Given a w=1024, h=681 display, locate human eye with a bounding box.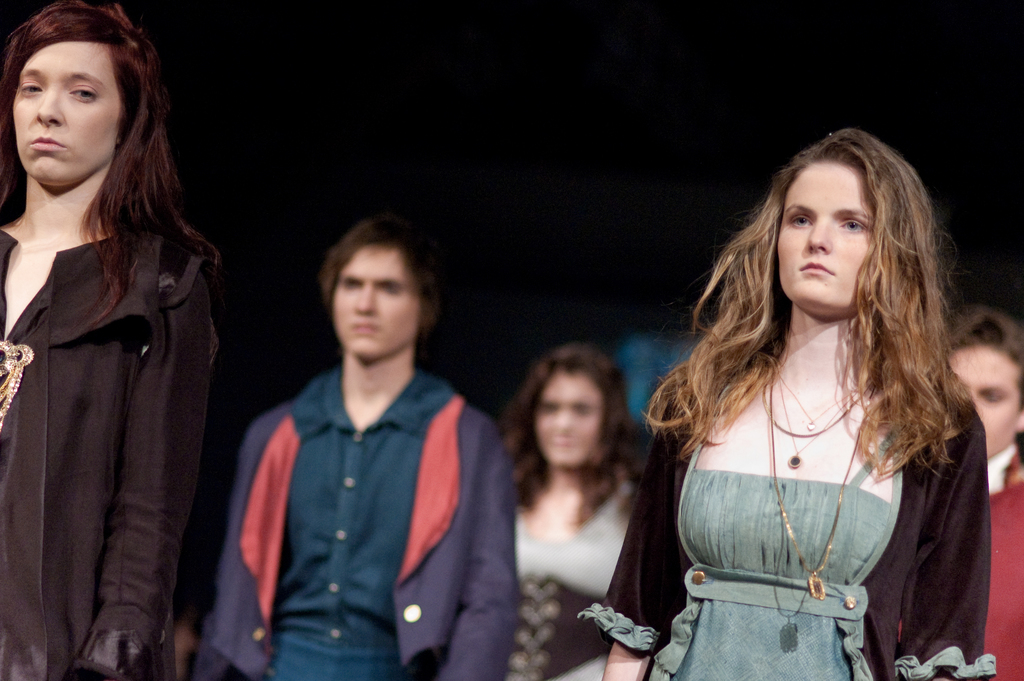
Located: Rect(17, 78, 44, 104).
